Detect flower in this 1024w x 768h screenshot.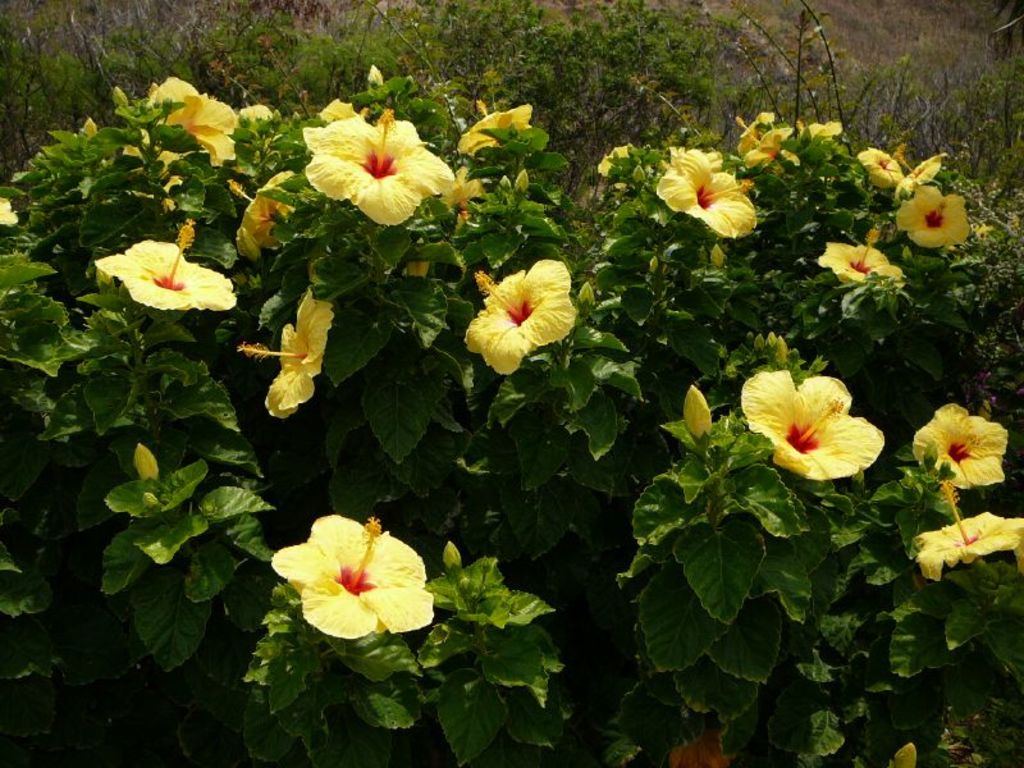
Detection: (x1=895, y1=182, x2=975, y2=244).
